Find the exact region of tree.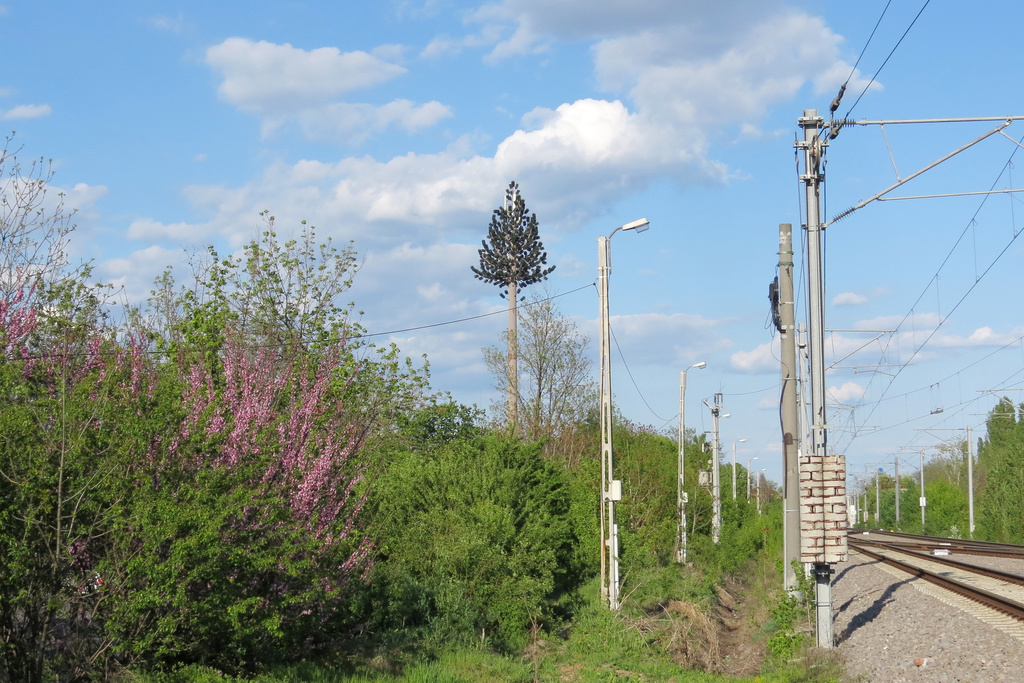
Exact region: <bbox>471, 181, 552, 432</bbox>.
